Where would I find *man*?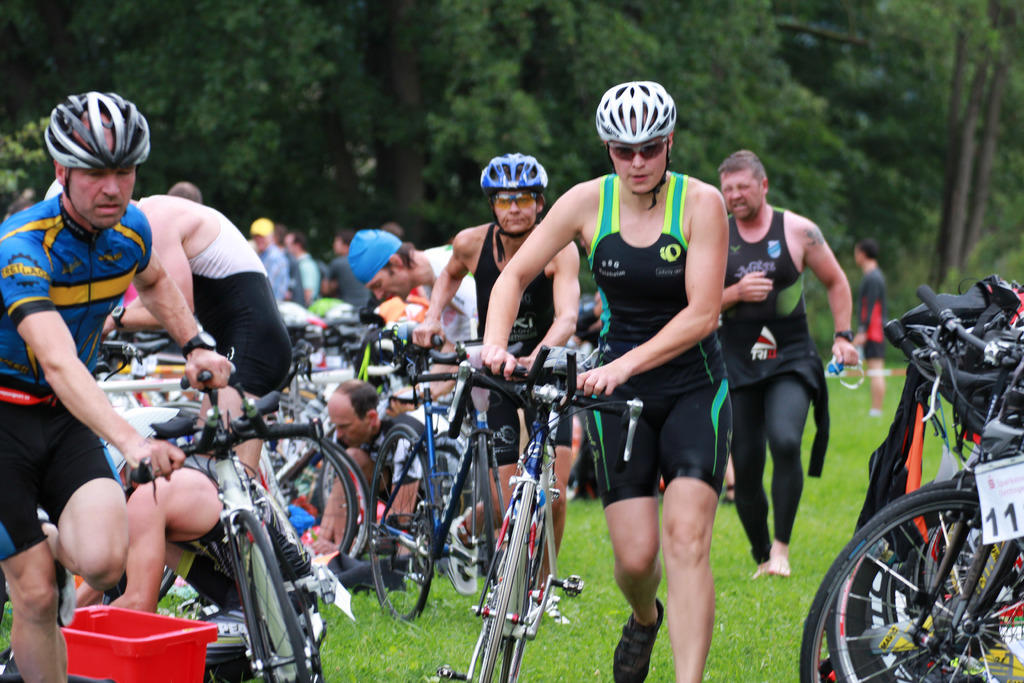
At {"x1": 282, "y1": 230, "x2": 320, "y2": 308}.
